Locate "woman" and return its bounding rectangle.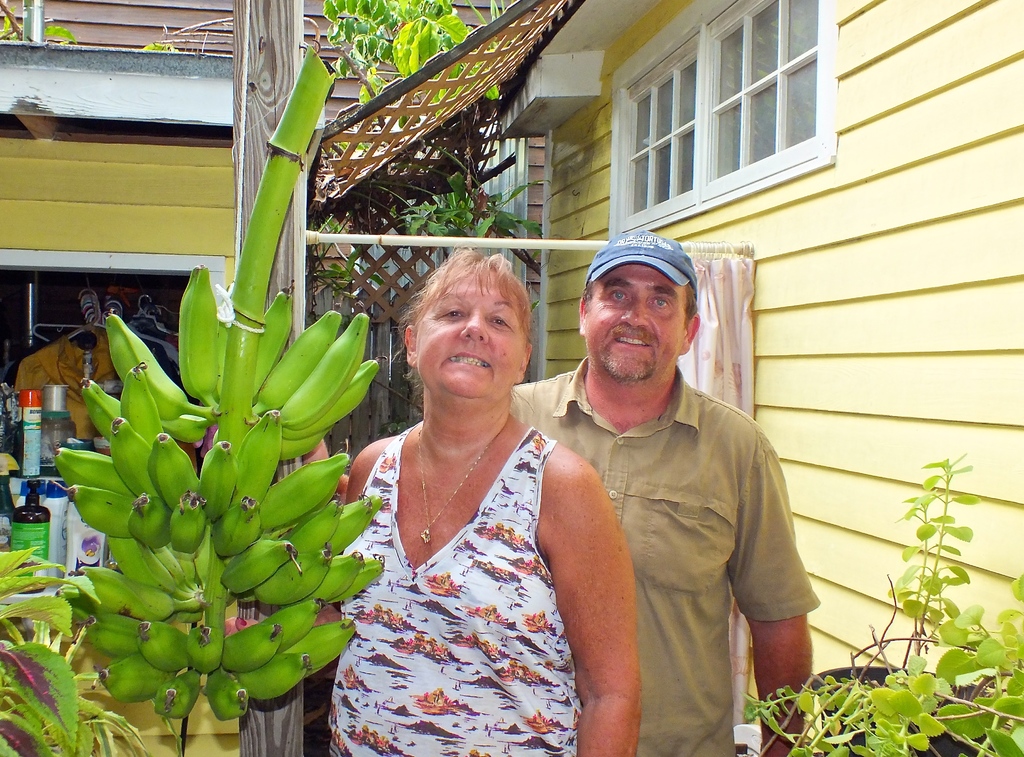
316, 233, 612, 748.
